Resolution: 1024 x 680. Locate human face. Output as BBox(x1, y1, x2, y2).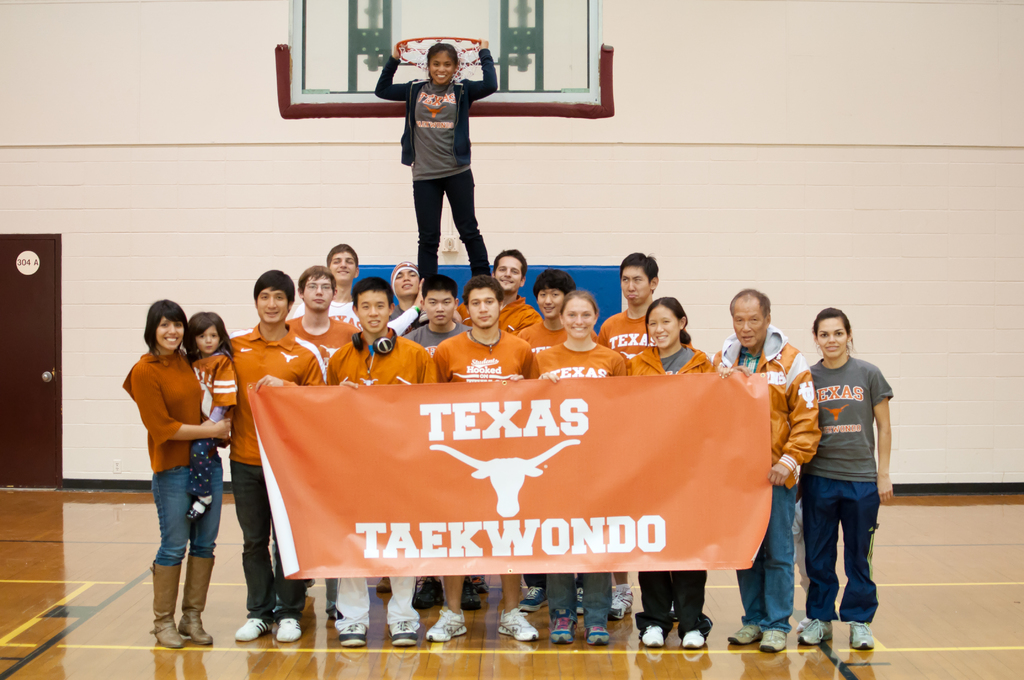
BBox(496, 255, 524, 292).
